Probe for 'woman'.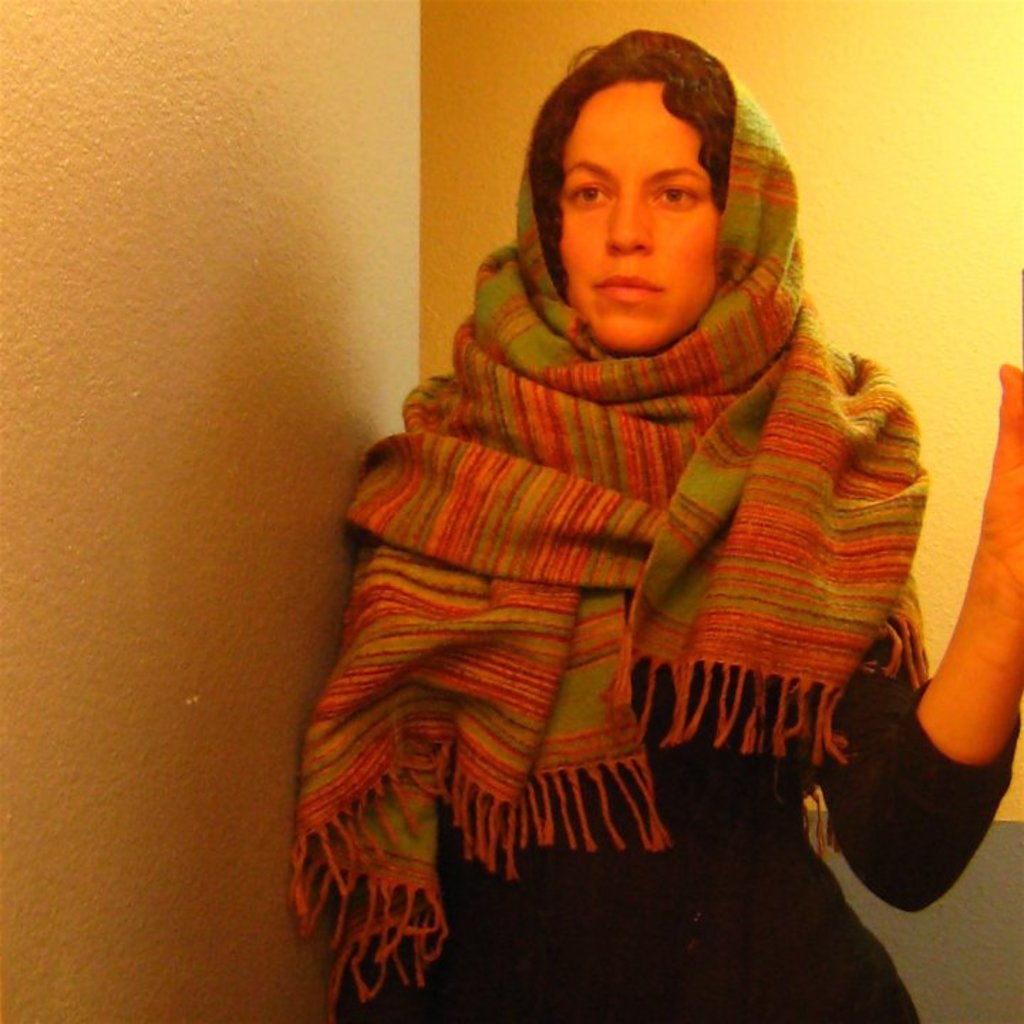
Probe result: x1=272 y1=33 x2=1023 y2=1023.
